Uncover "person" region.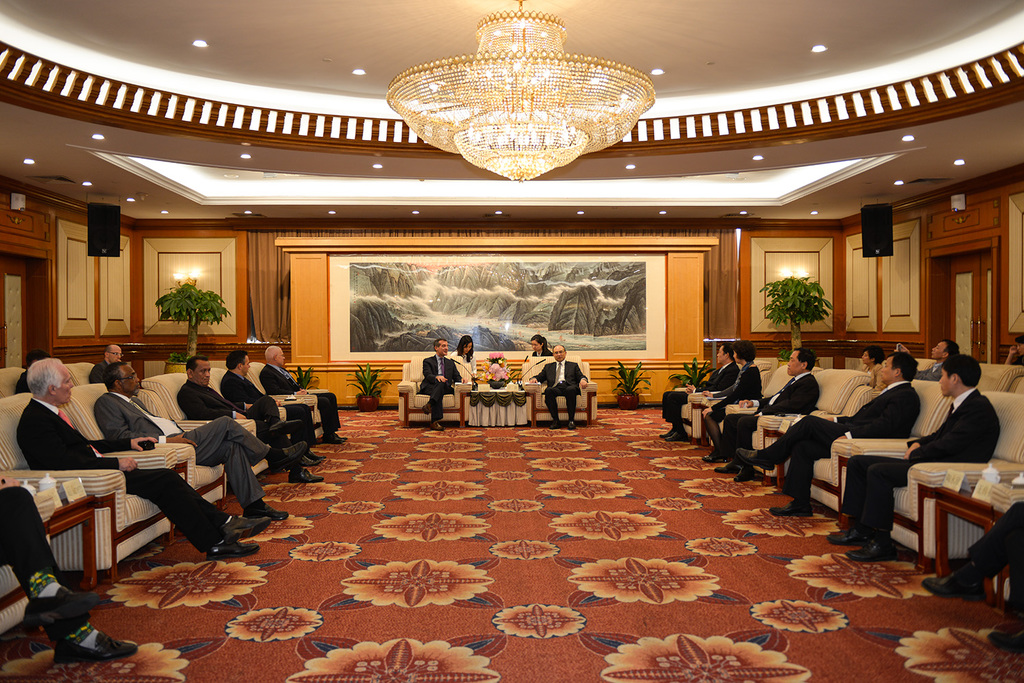
Uncovered: (0, 486, 142, 662).
